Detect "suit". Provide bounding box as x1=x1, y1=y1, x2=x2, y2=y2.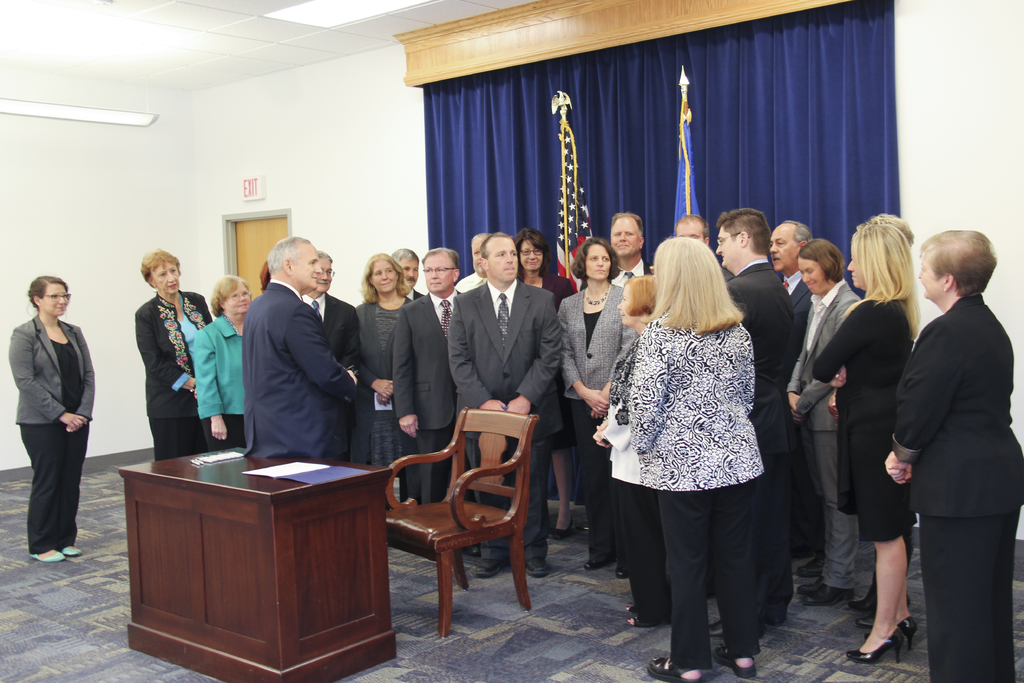
x1=780, y1=273, x2=824, y2=549.
